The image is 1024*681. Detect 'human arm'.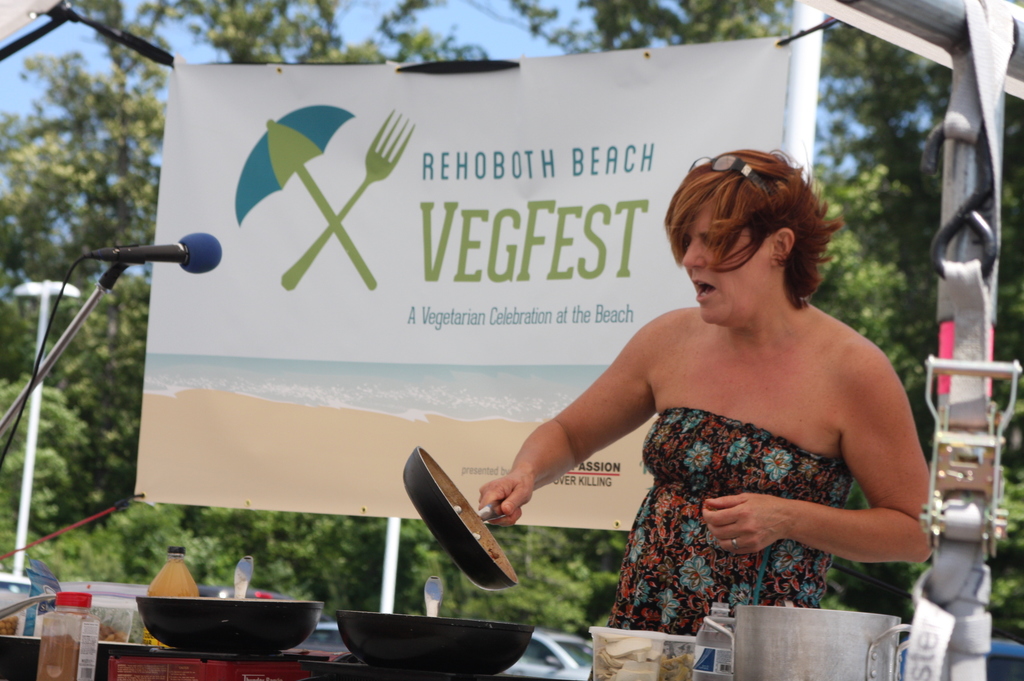
Detection: [701, 355, 932, 568].
